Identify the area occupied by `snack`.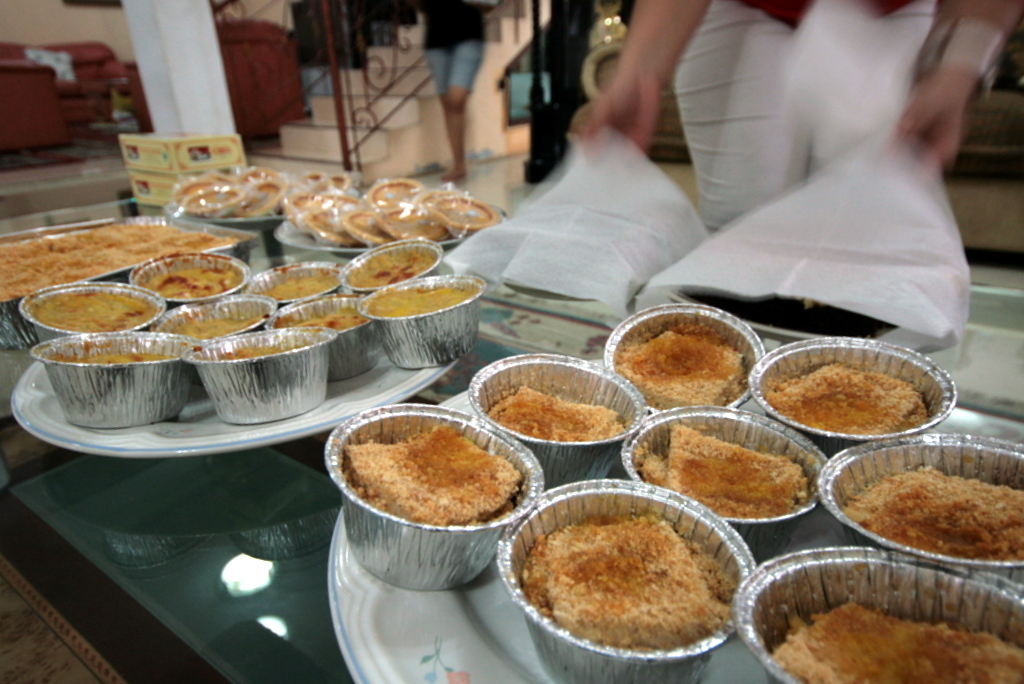
Area: 145,268,234,298.
